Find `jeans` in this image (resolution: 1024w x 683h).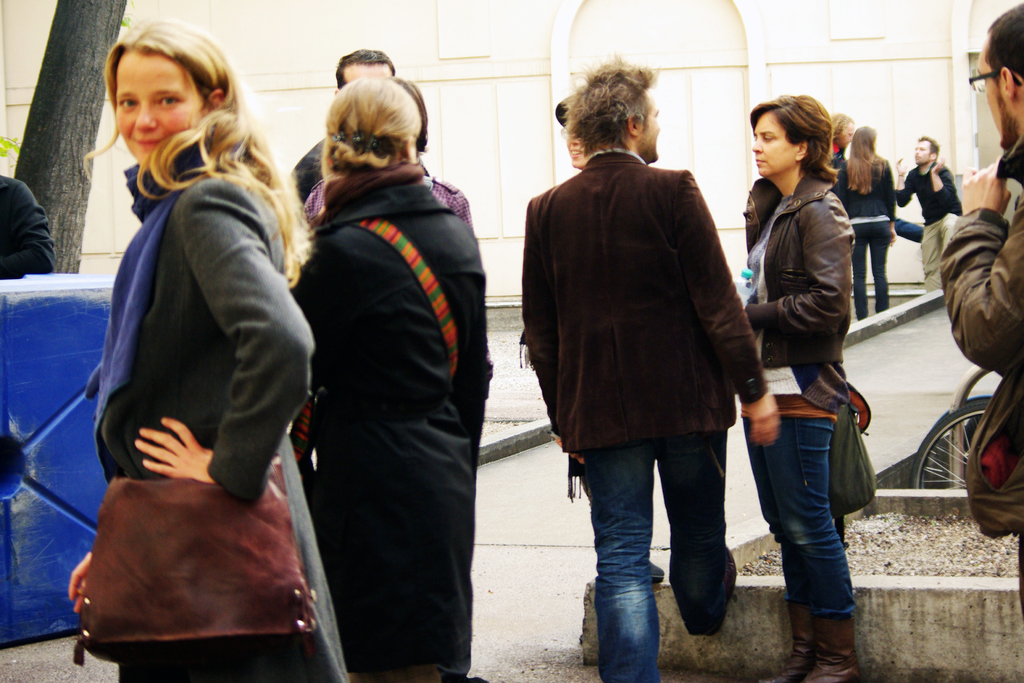
l=769, t=411, r=870, b=657.
